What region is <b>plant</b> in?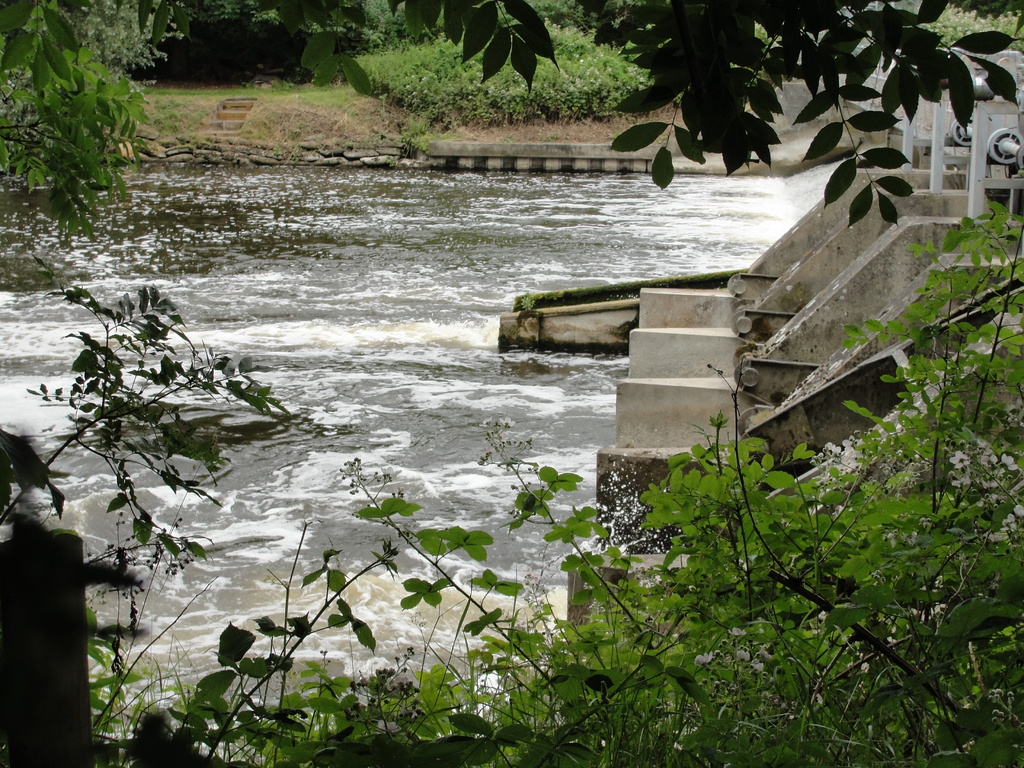
l=70, t=518, r=219, b=572.
